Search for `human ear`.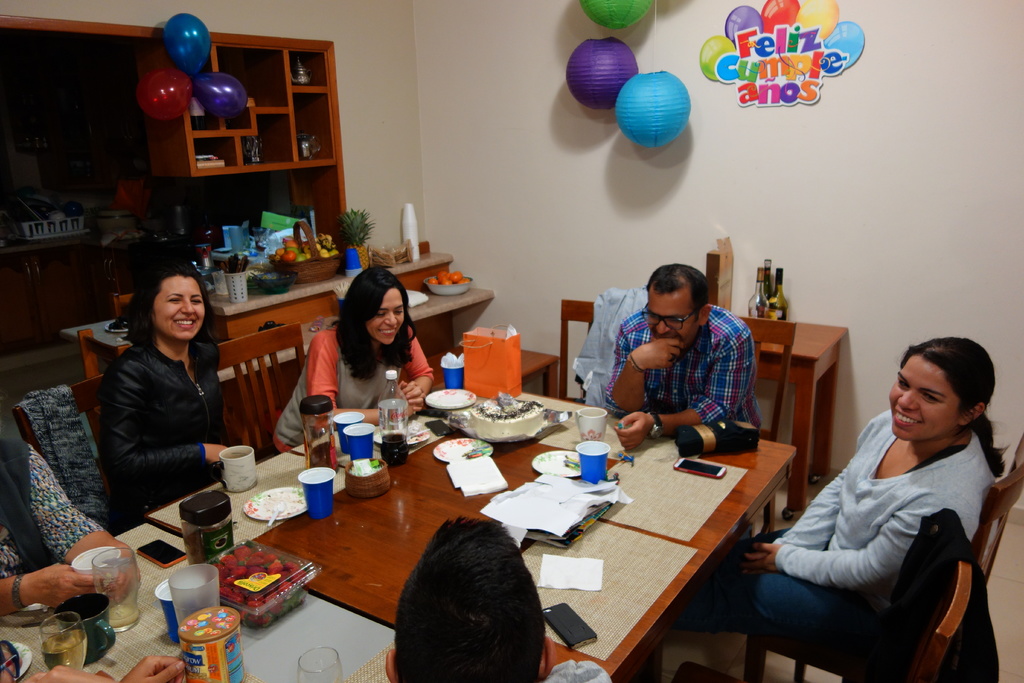
Found at <bbox>540, 636, 555, 680</bbox>.
